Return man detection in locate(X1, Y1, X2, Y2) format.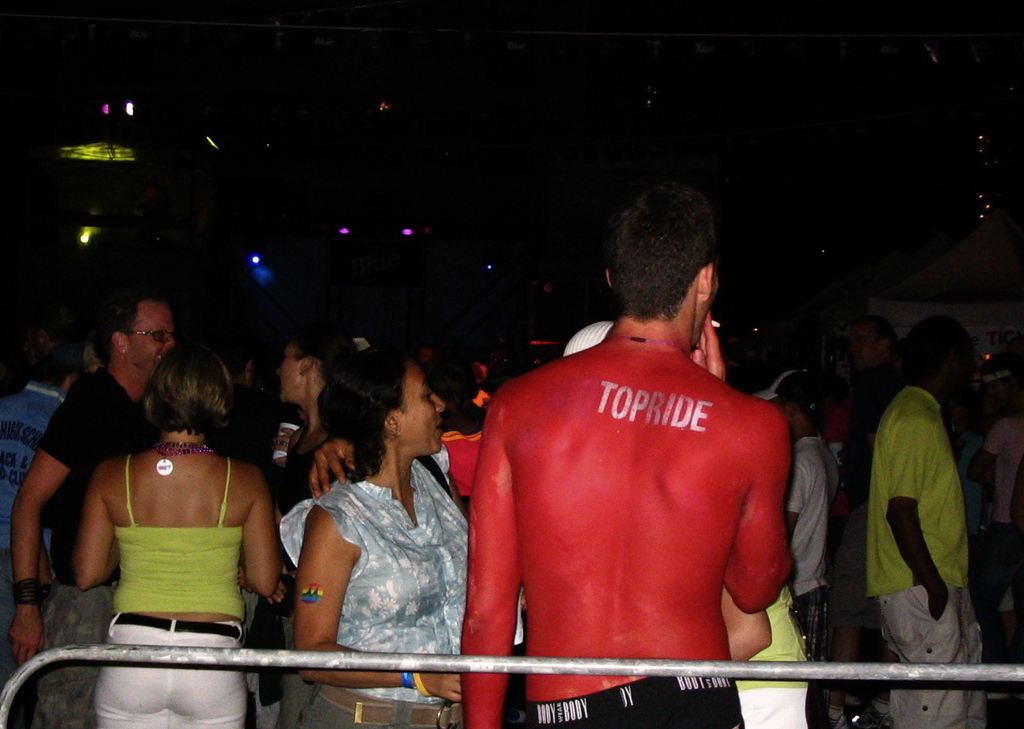
locate(966, 363, 1023, 602).
